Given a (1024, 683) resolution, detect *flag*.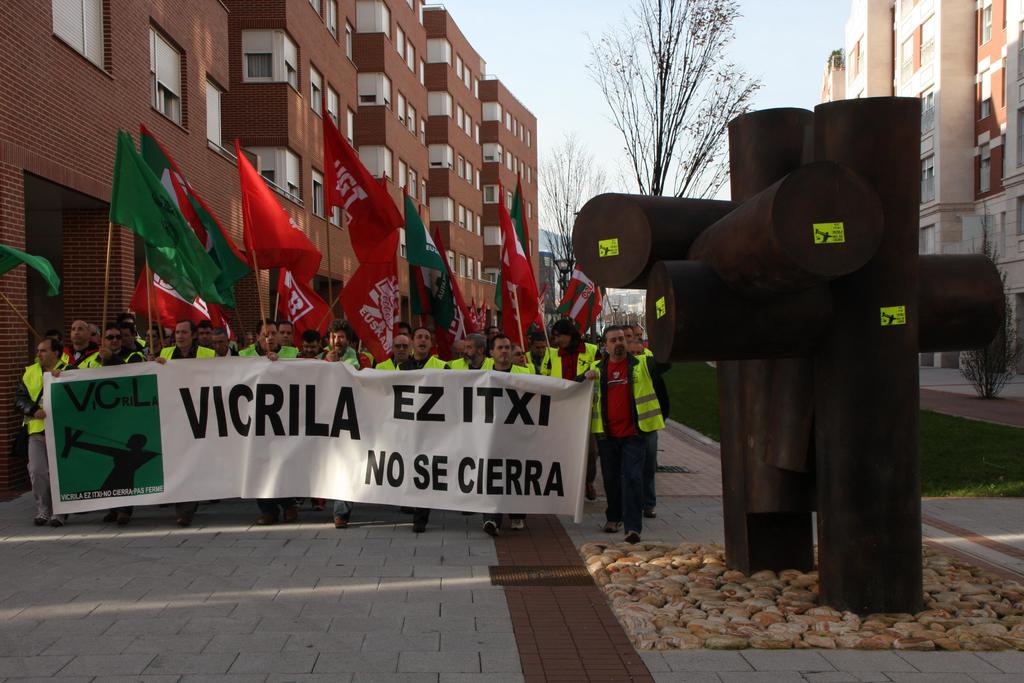
bbox=[417, 224, 462, 336].
